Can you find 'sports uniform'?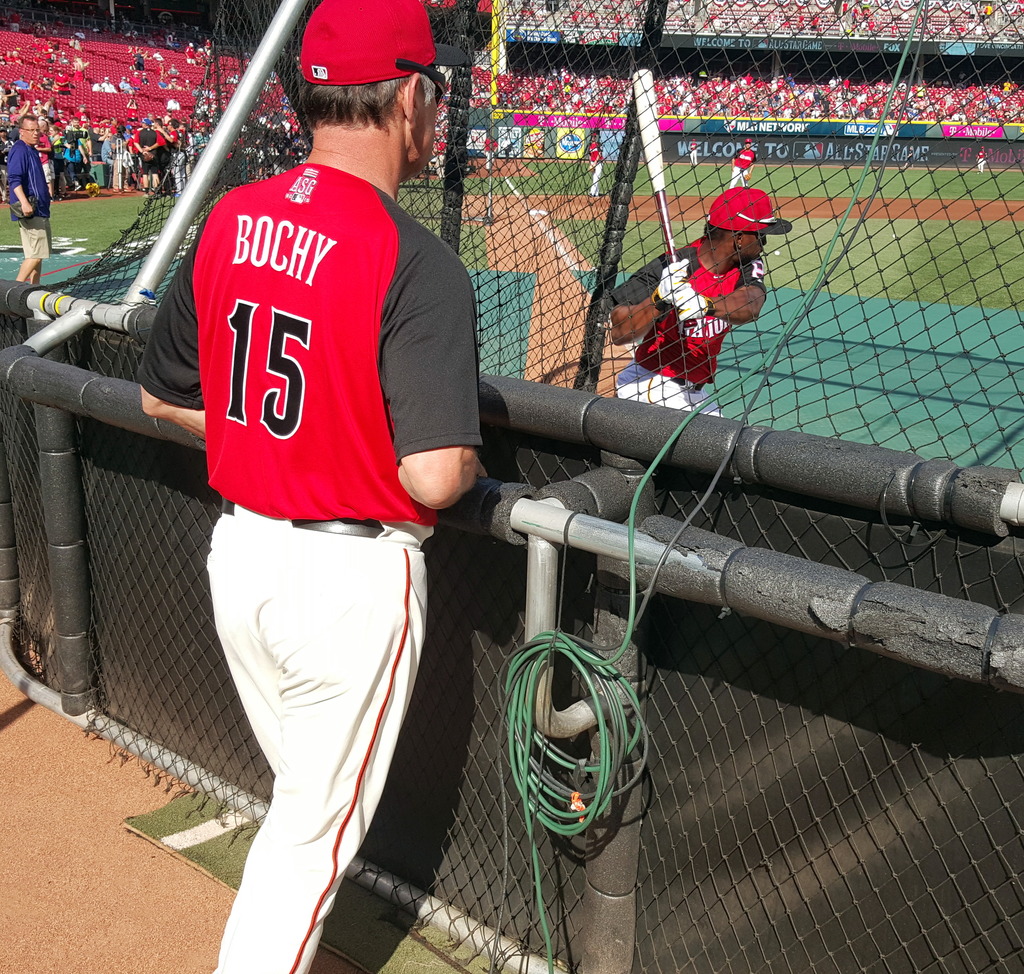
Yes, bounding box: {"left": 163, "top": 0, "right": 490, "bottom": 966}.
